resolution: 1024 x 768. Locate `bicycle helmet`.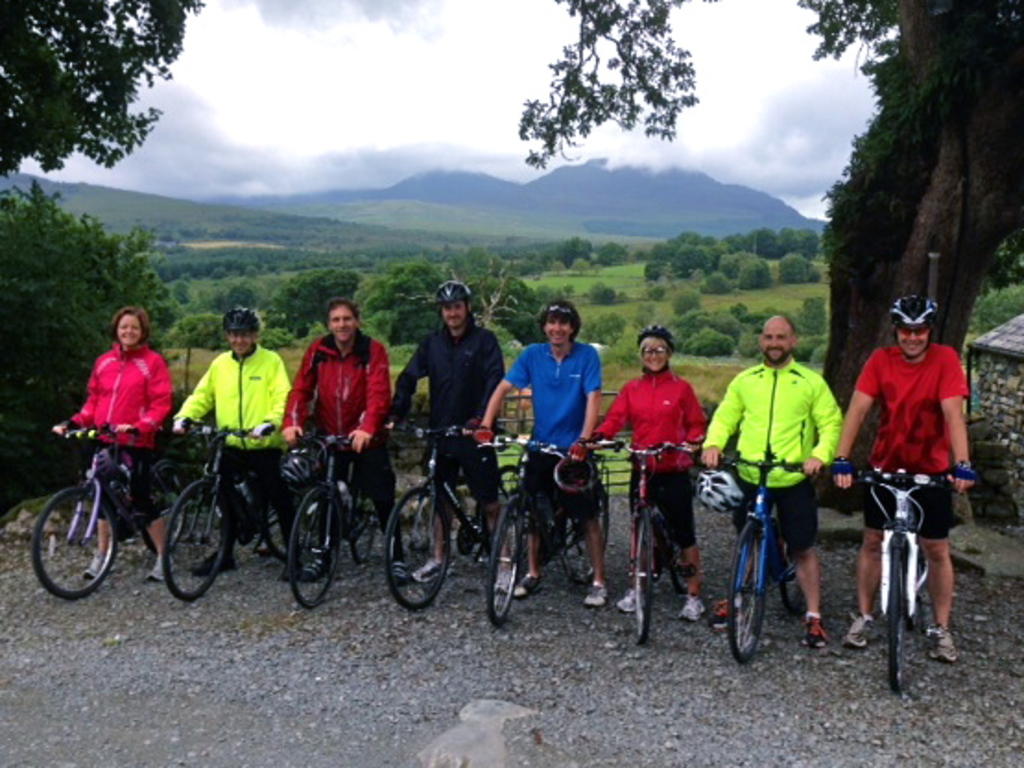
(left=279, top=452, right=310, bottom=491).
